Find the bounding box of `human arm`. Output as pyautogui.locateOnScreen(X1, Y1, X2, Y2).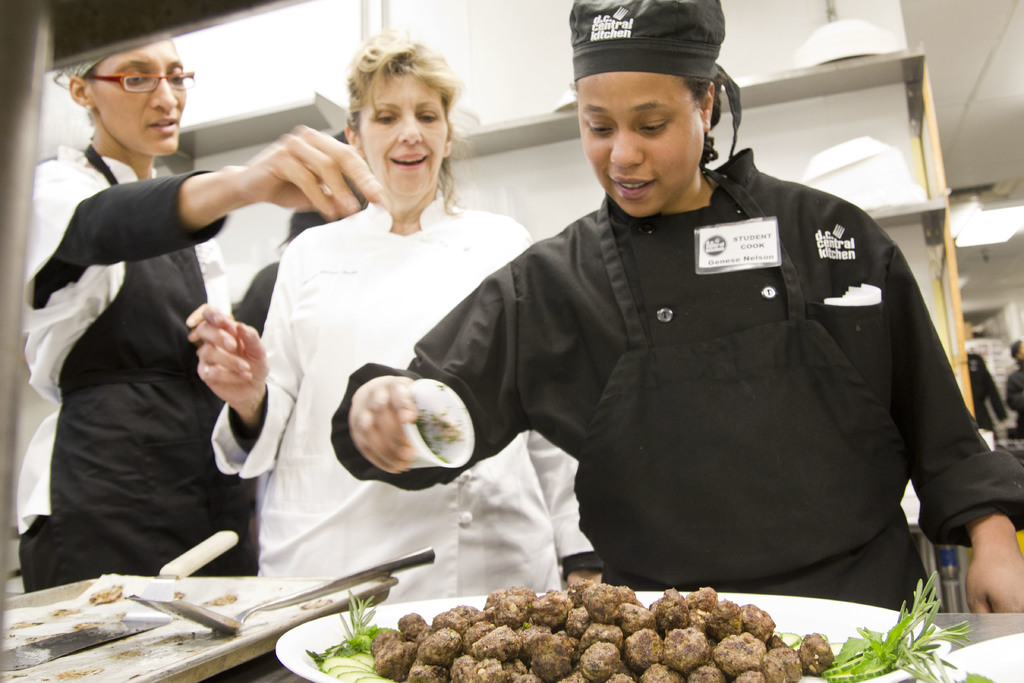
pyautogui.locateOnScreen(331, 248, 533, 491).
